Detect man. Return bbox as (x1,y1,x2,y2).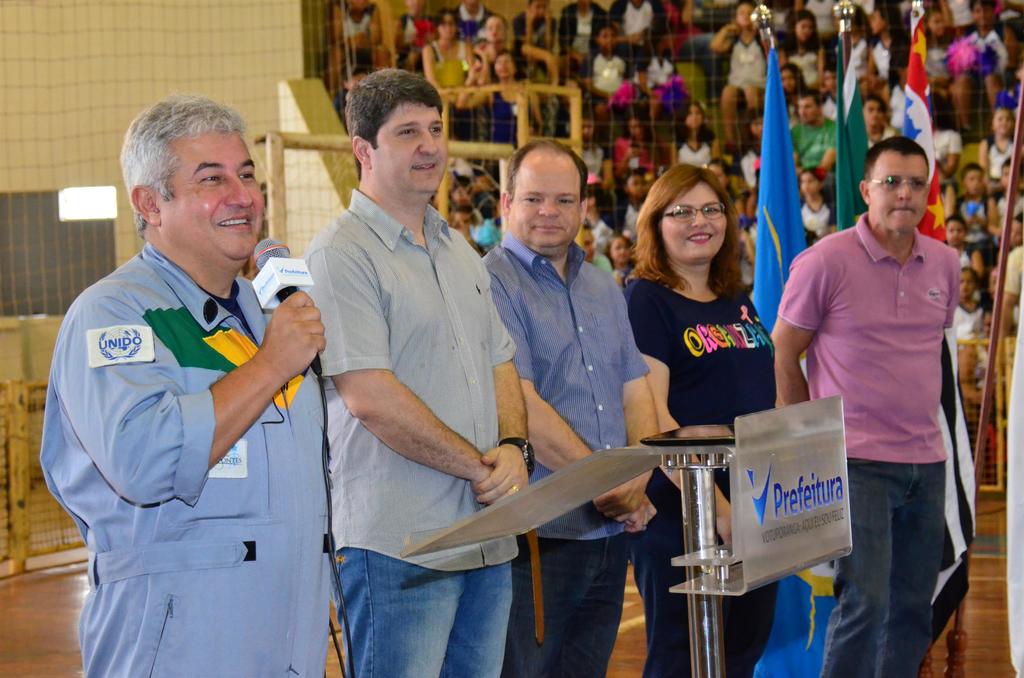
(475,127,669,677).
